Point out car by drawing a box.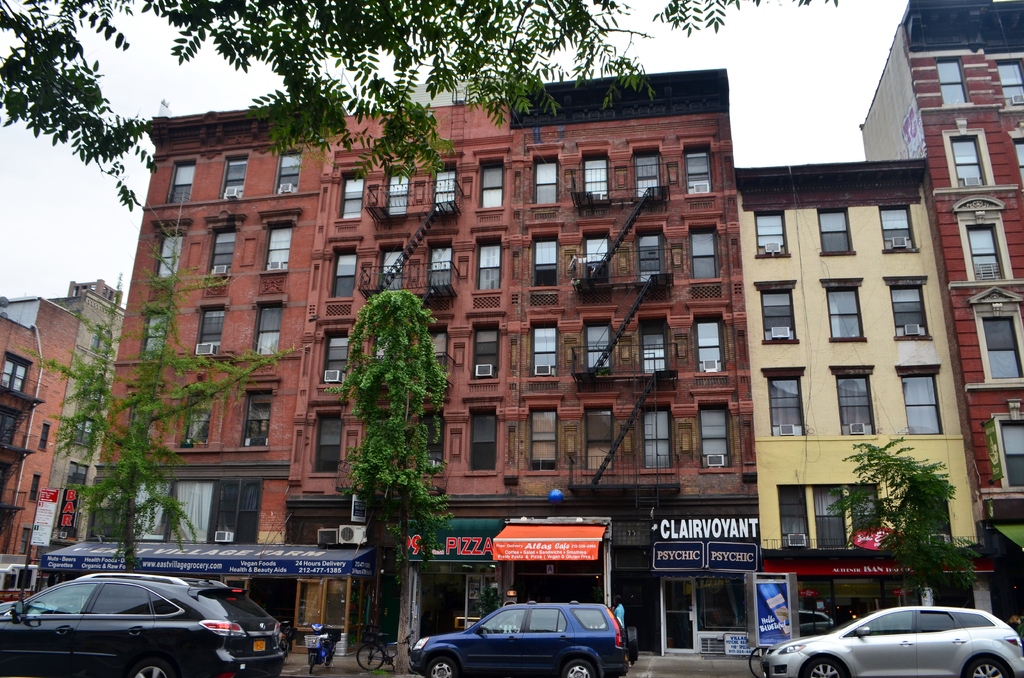
{"left": 771, "top": 603, "right": 1023, "bottom": 677}.
